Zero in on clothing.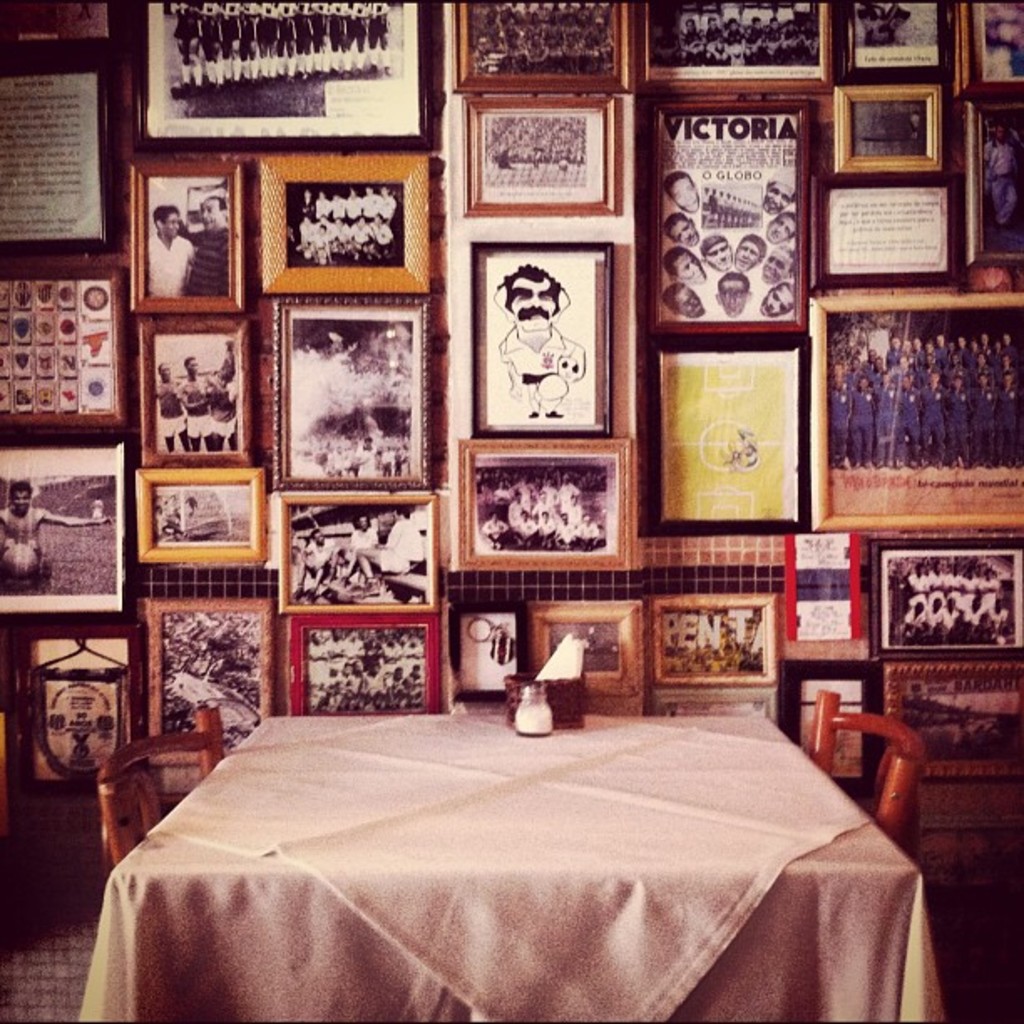
Zeroed in: detection(184, 413, 214, 443).
